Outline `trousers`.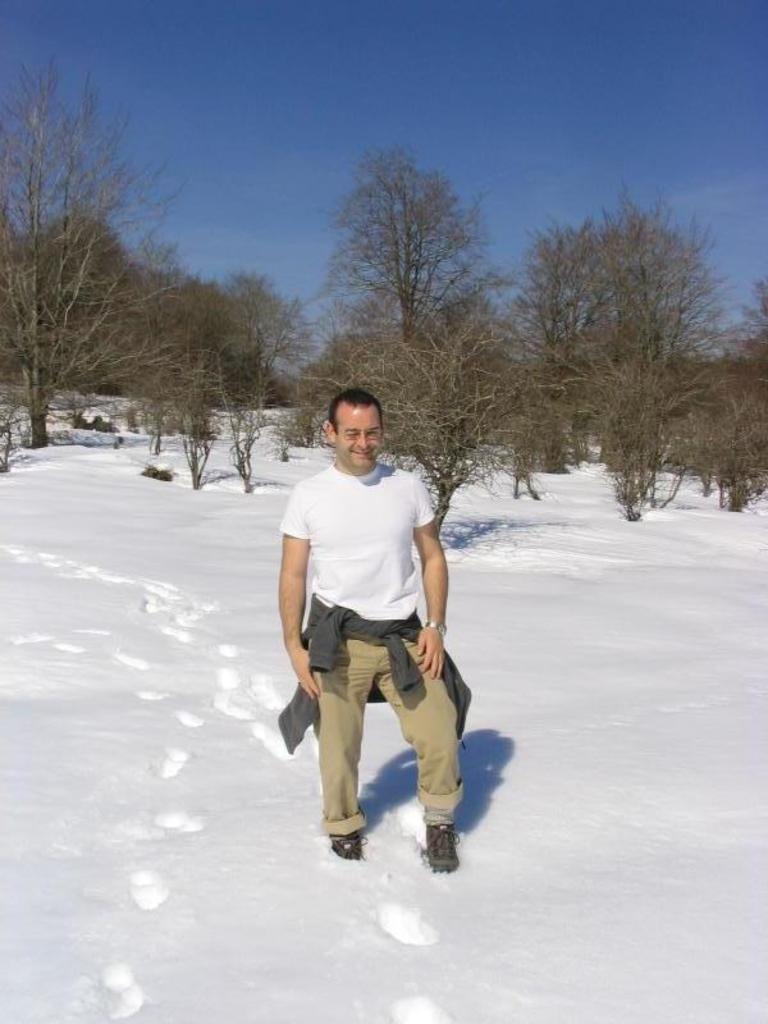
Outline: (307, 627, 466, 837).
